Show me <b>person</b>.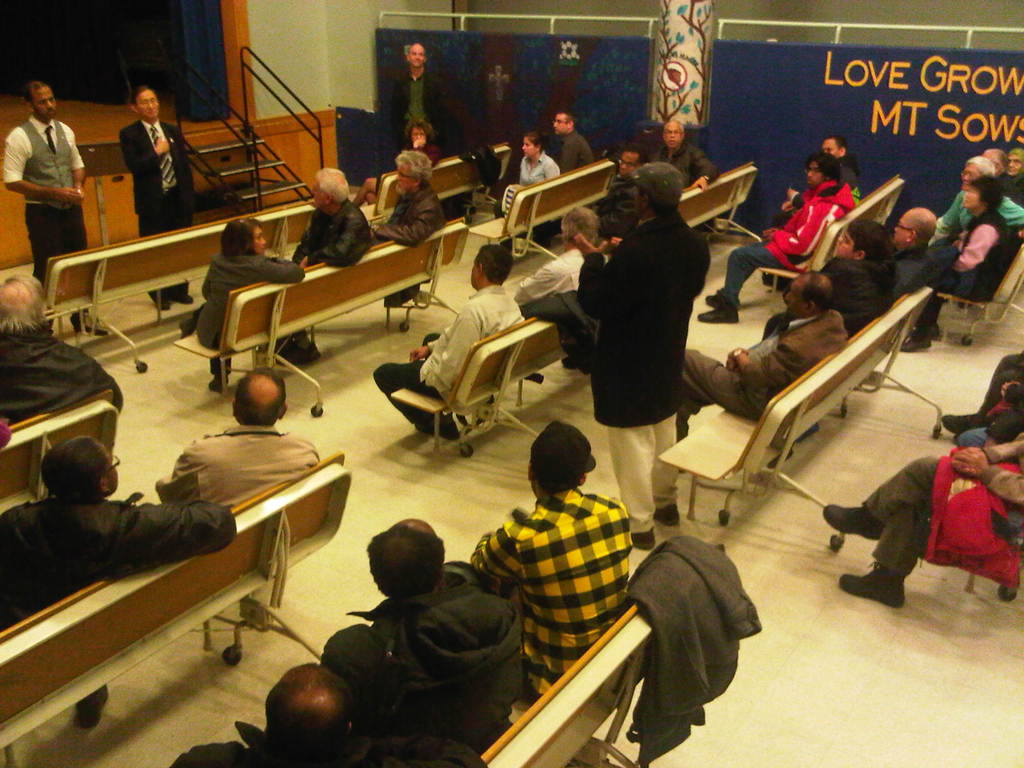
<b>person</b> is here: (x1=0, y1=79, x2=104, y2=337).
